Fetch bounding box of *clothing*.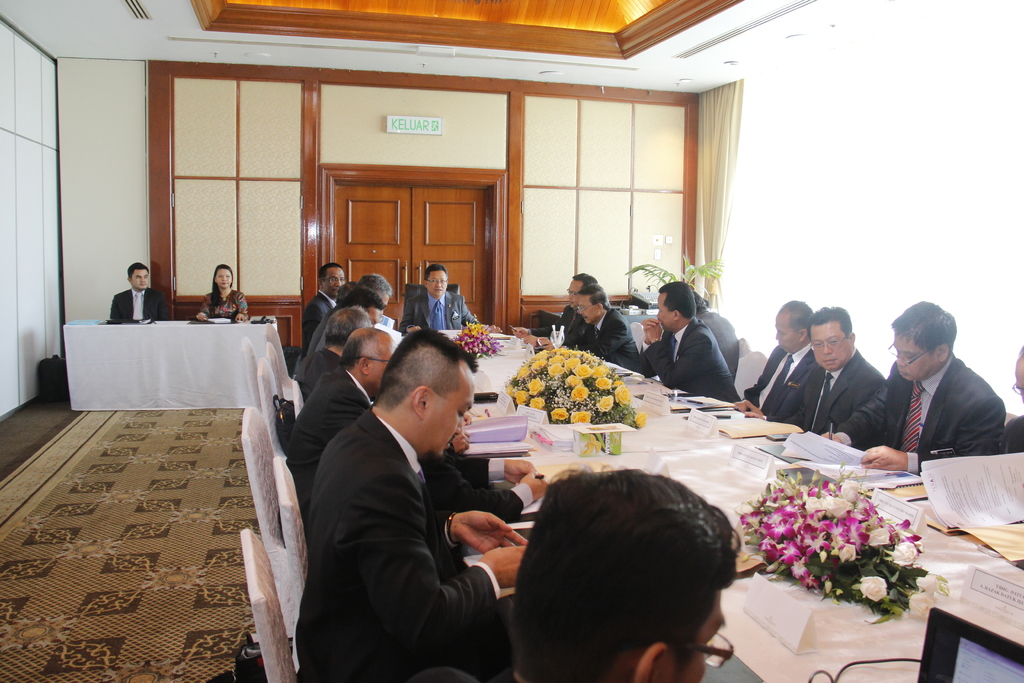
Bbox: x1=835, y1=356, x2=1006, y2=481.
